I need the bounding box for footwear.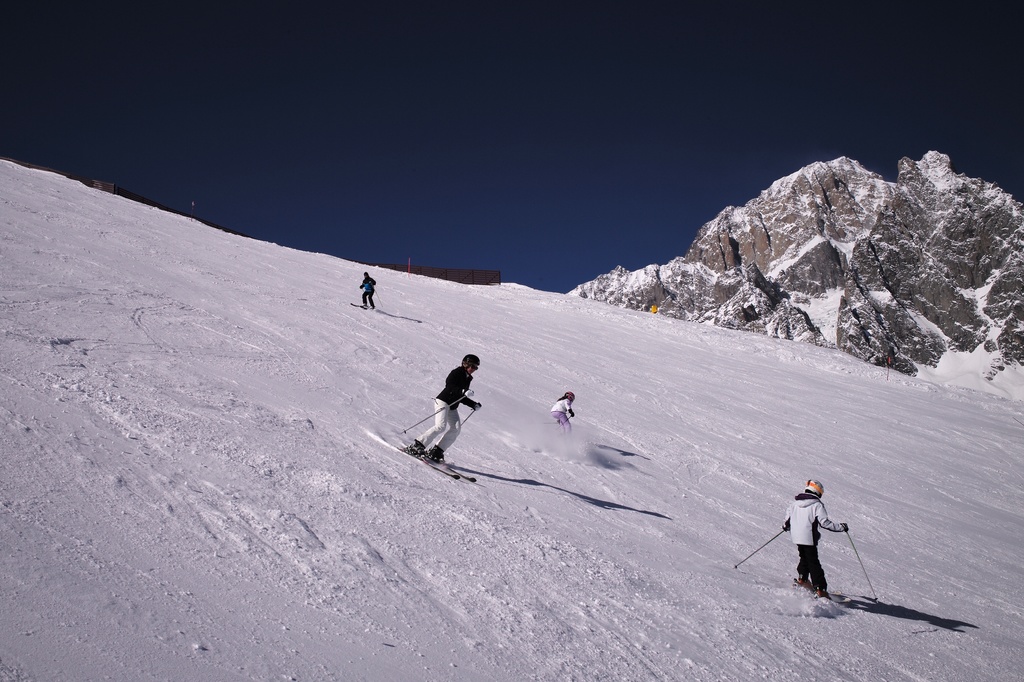
Here it is: (790, 578, 815, 591).
